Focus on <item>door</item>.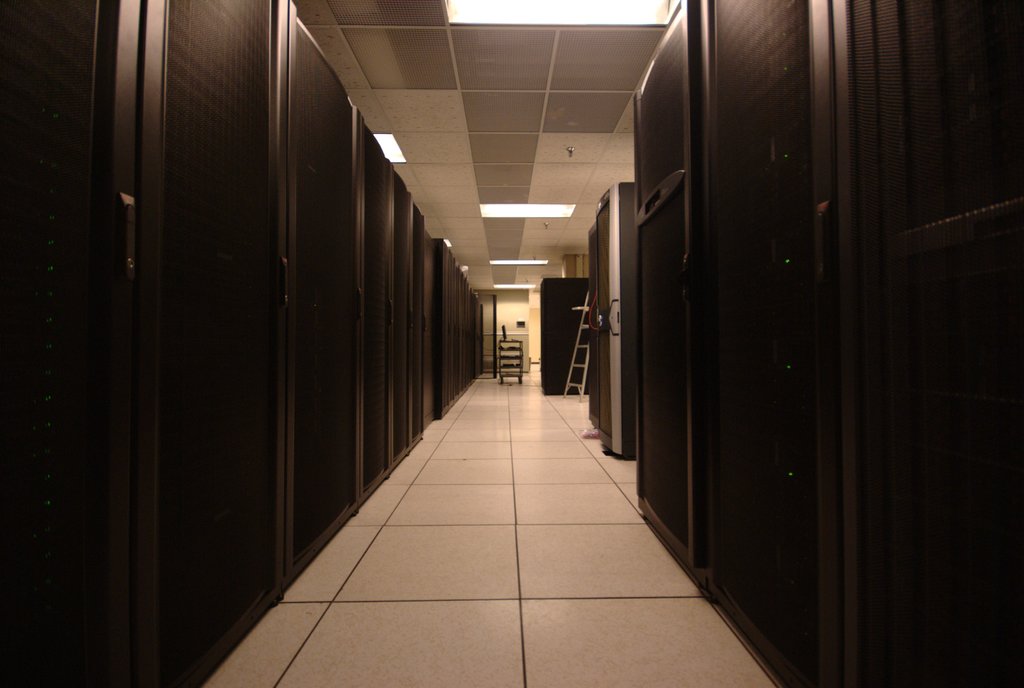
Focused at bbox=(0, 0, 152, 687).
